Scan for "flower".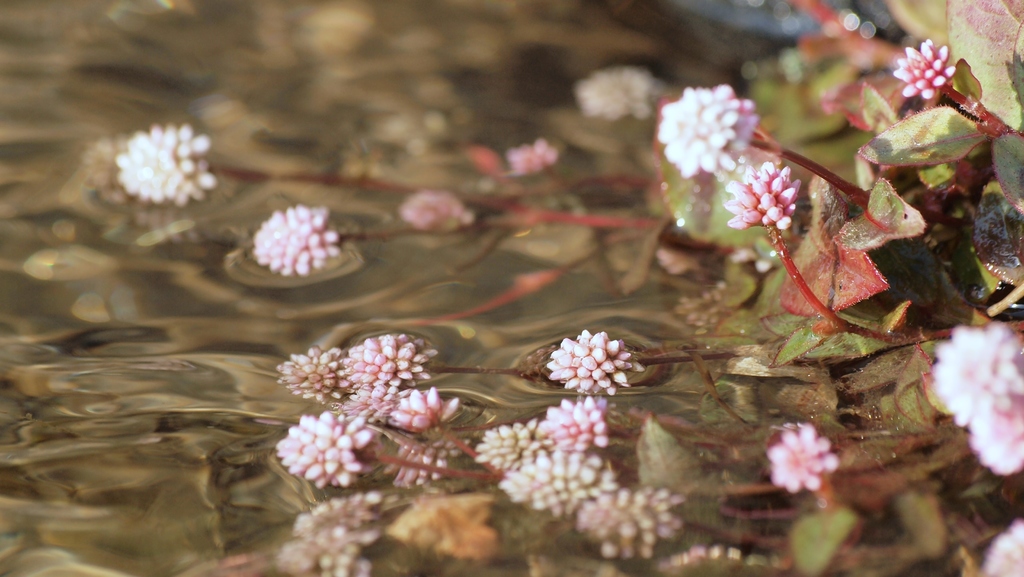
Scan result: crop(976, 516, 1023, 576).
